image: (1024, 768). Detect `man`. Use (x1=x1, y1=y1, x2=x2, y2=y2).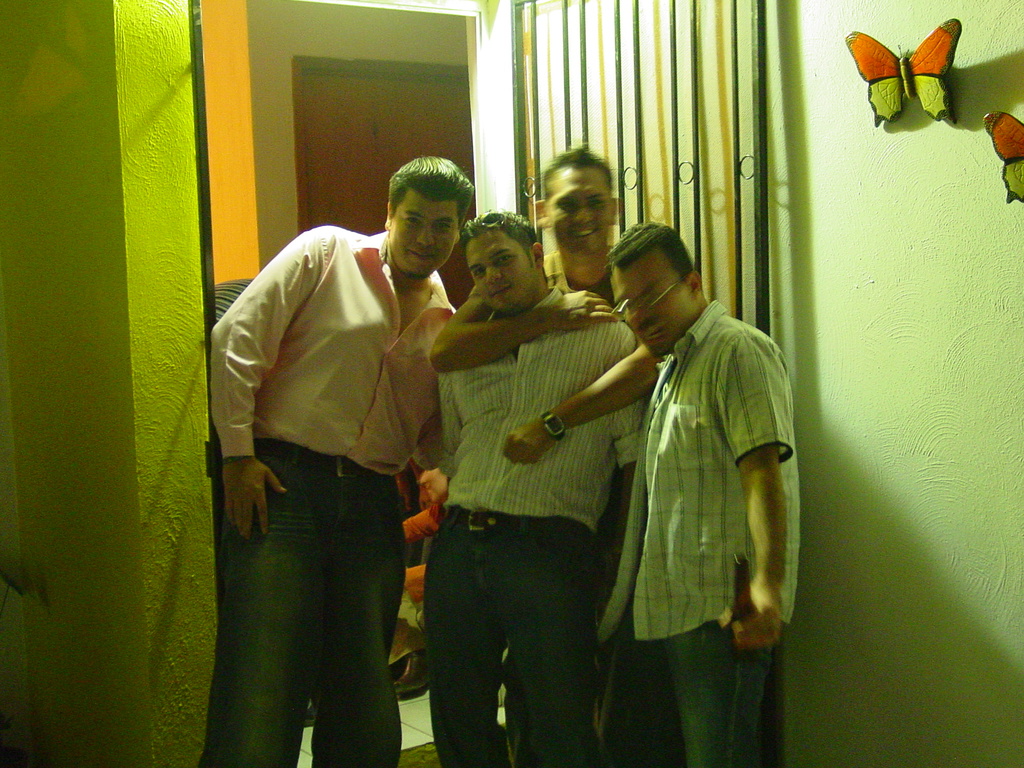
(x1=426, y1=204, x2=637, y2=760).
